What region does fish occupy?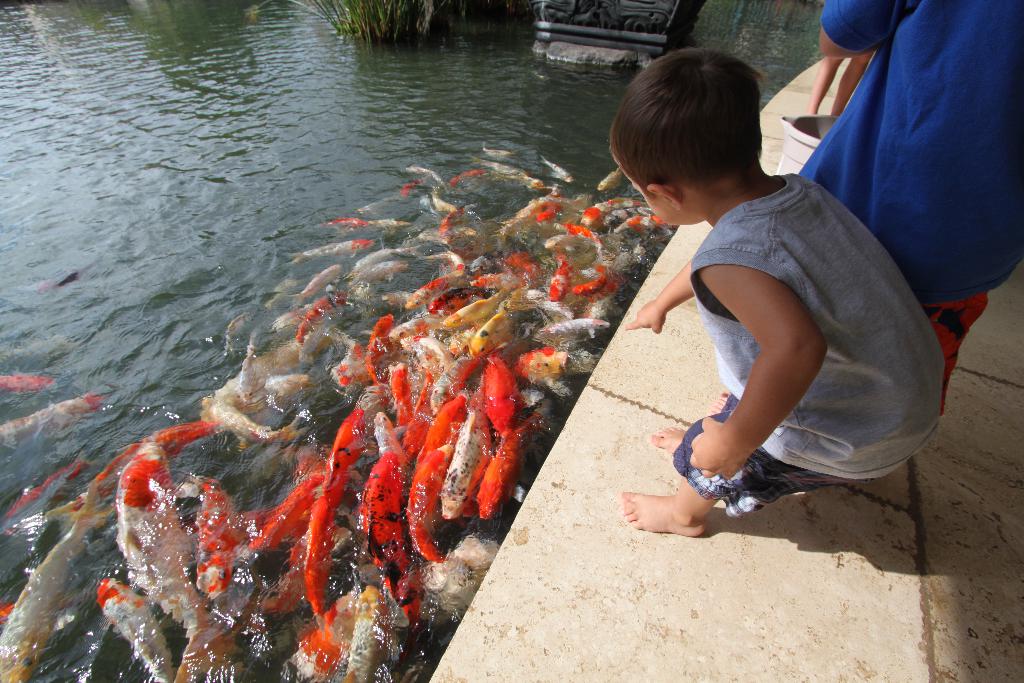
left=4, top=451, right=86, bottom=534.
